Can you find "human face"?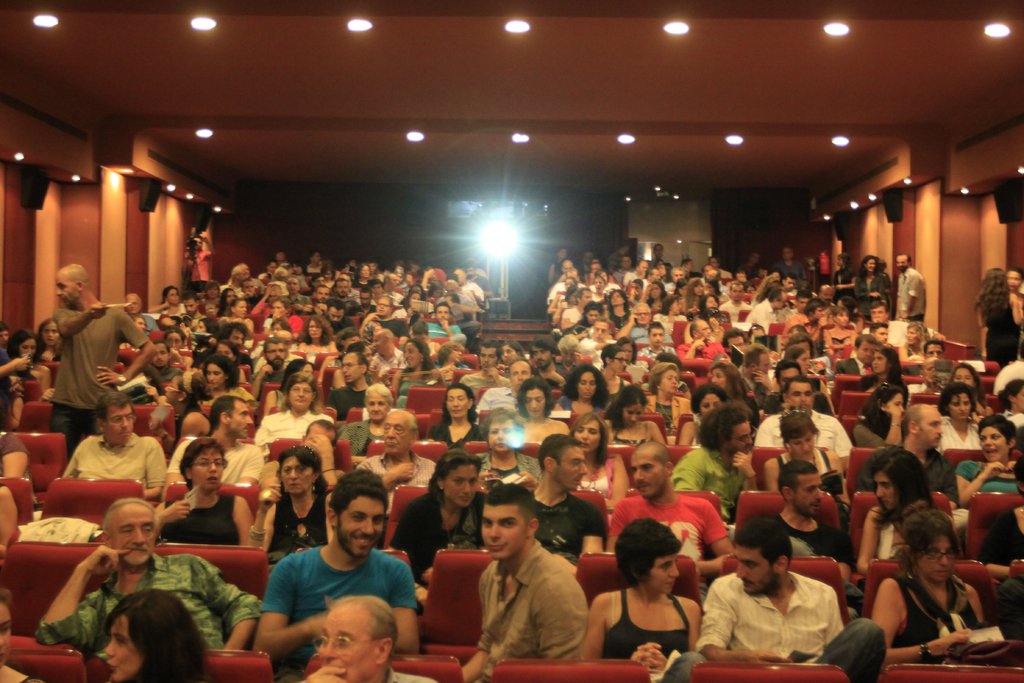
Yes, bounding box: x1=111 y1=504 x2=155 y2=566.
